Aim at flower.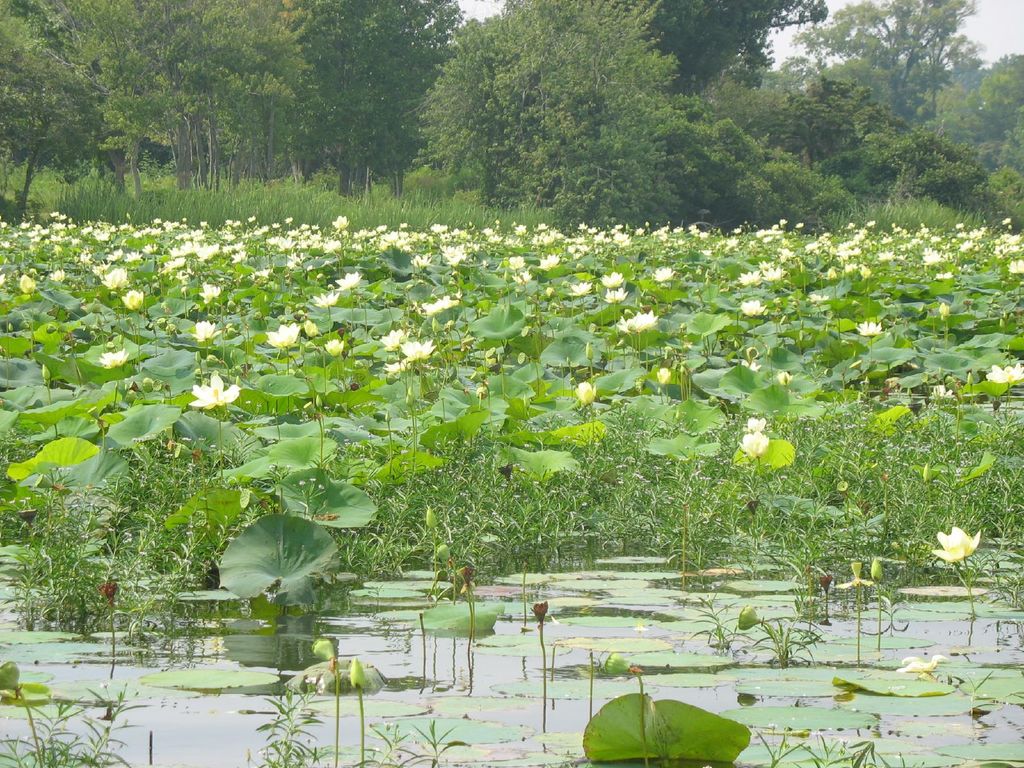
Aimed at [193,318,218,339].
